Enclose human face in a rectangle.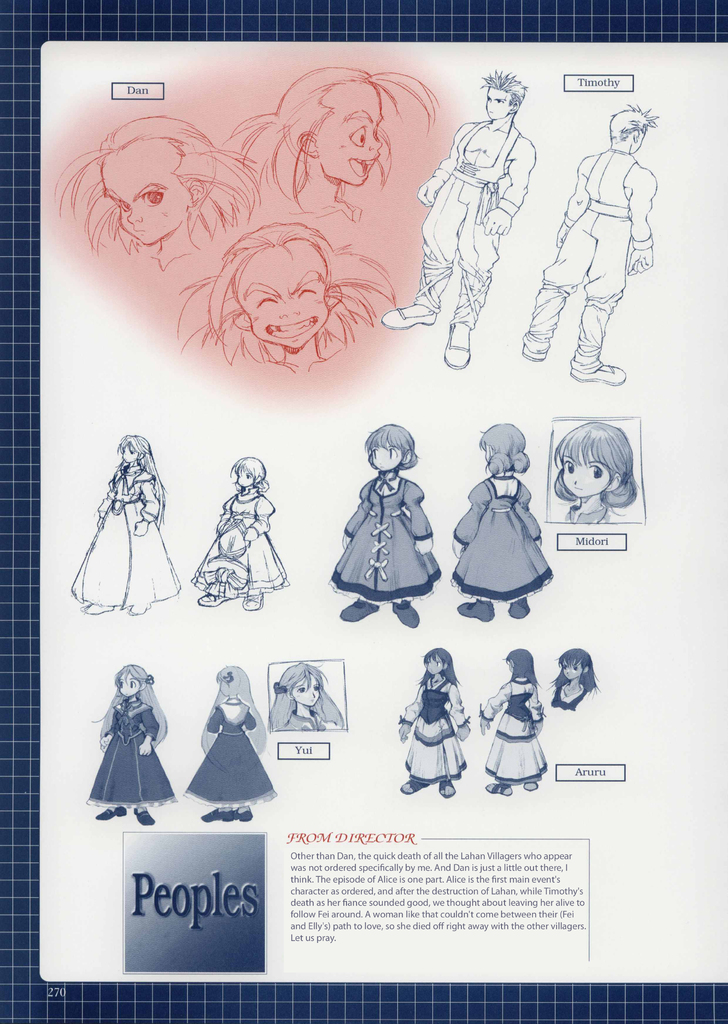
(left=562, top=659, right=588, bottom=678).
